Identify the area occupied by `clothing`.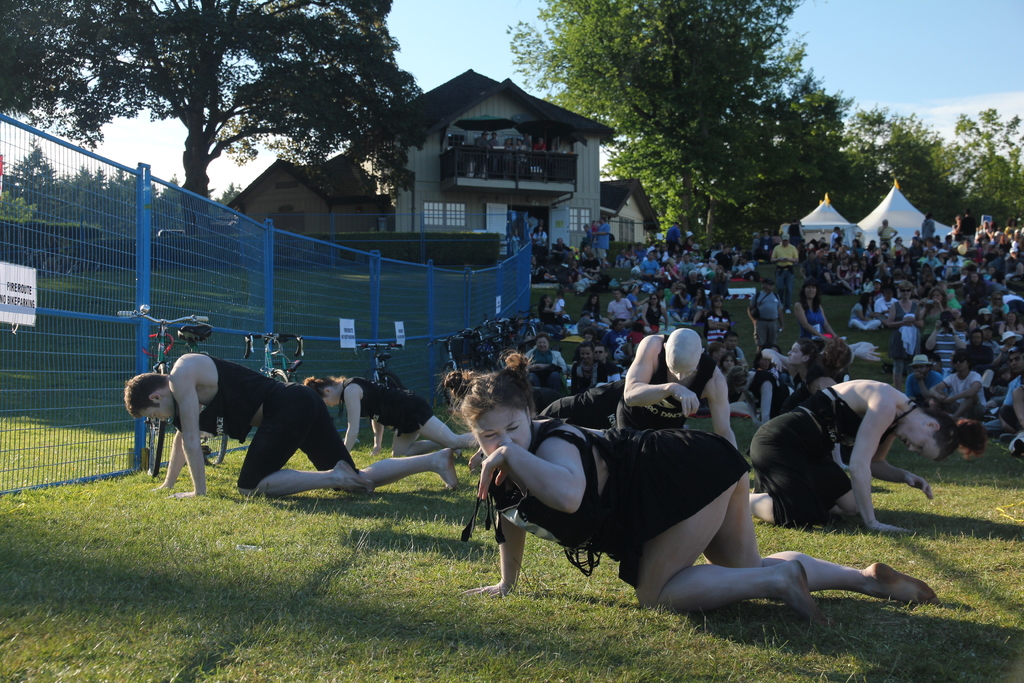
Area: (943,370,989,416).
